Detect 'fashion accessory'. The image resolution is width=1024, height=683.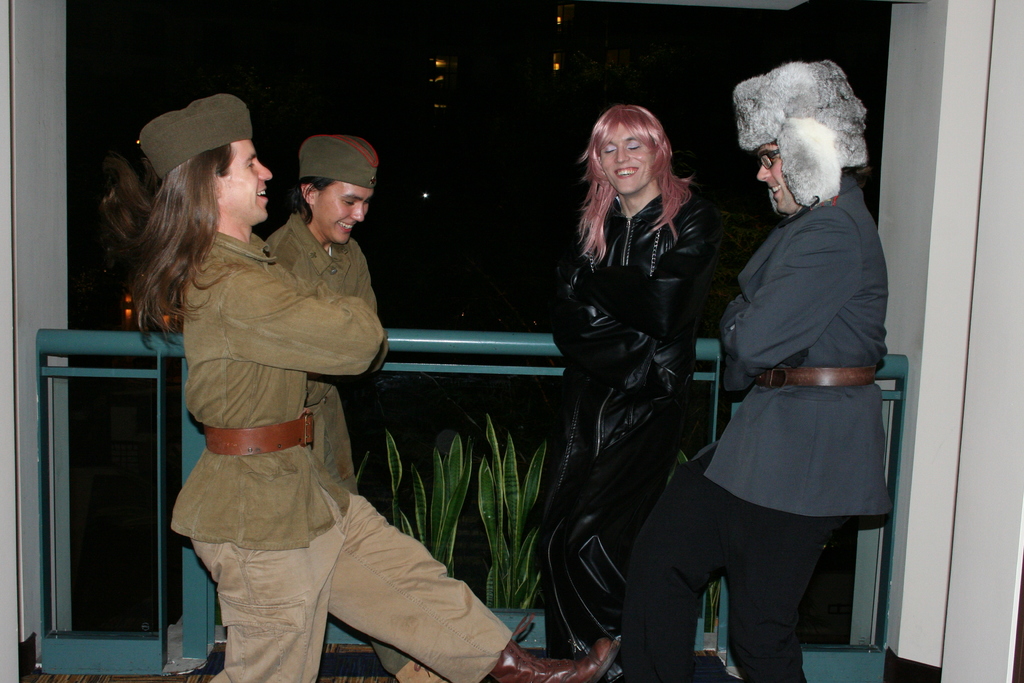
737:55:870:210.
